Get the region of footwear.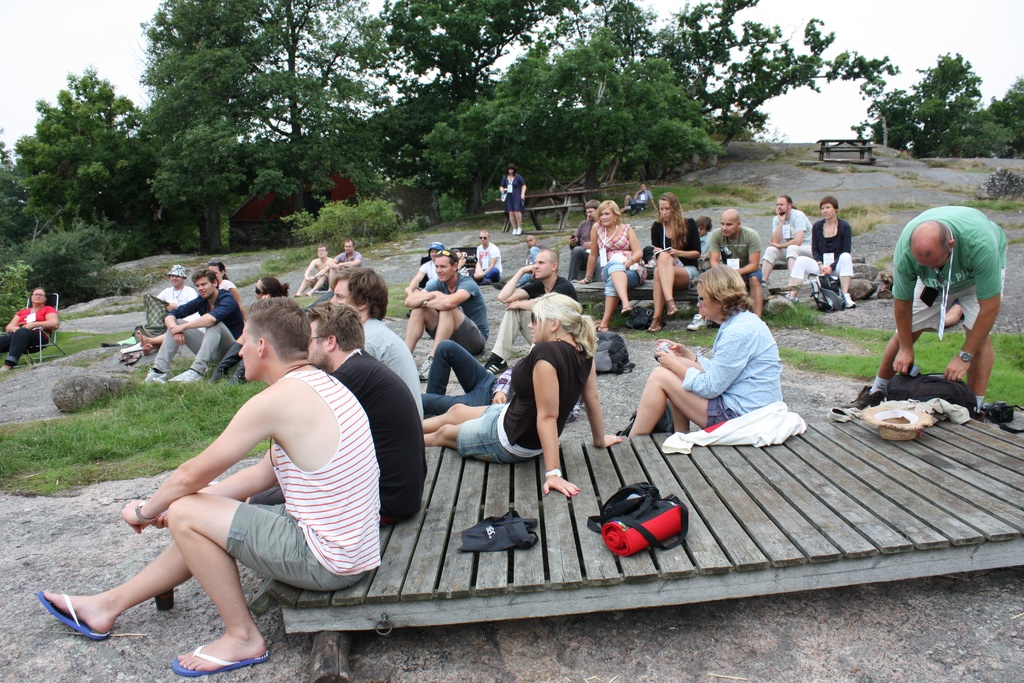
BBox(646, 317, 664, 336).
